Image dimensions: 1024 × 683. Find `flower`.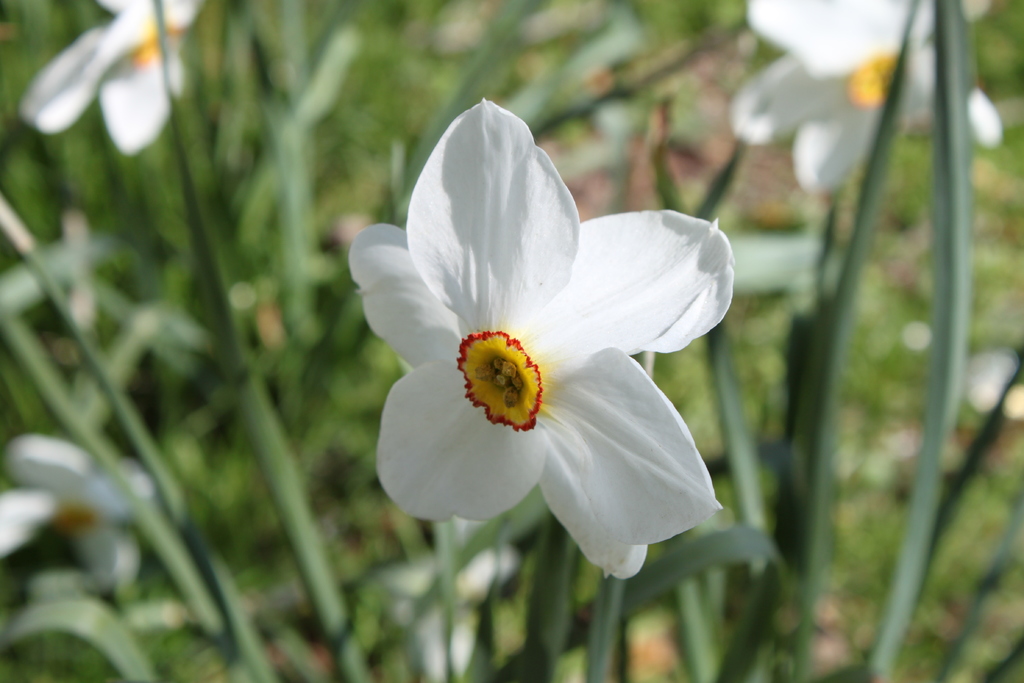
<box>19,0,203,152</box>.
